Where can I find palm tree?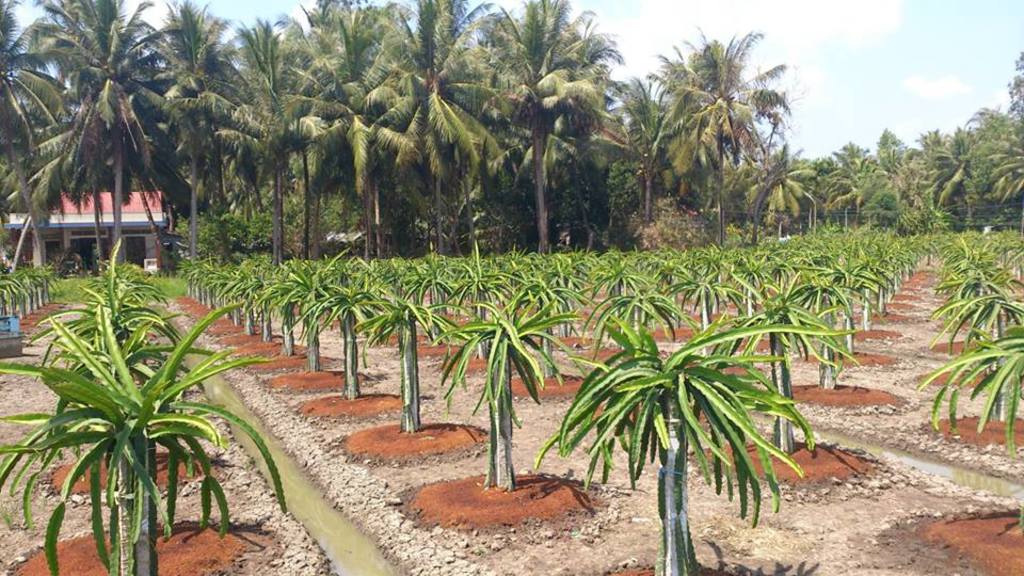
You can find it at 314, 262, 374, 401.
